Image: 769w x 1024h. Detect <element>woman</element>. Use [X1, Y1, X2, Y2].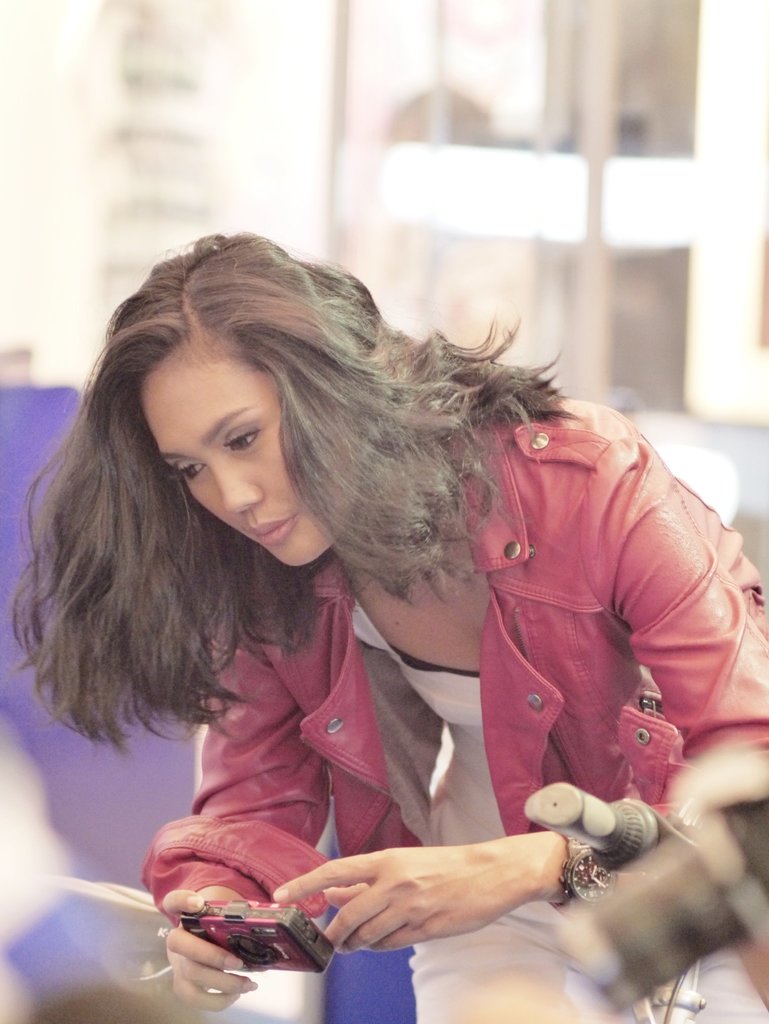
[25, 202, 718, 1000].
